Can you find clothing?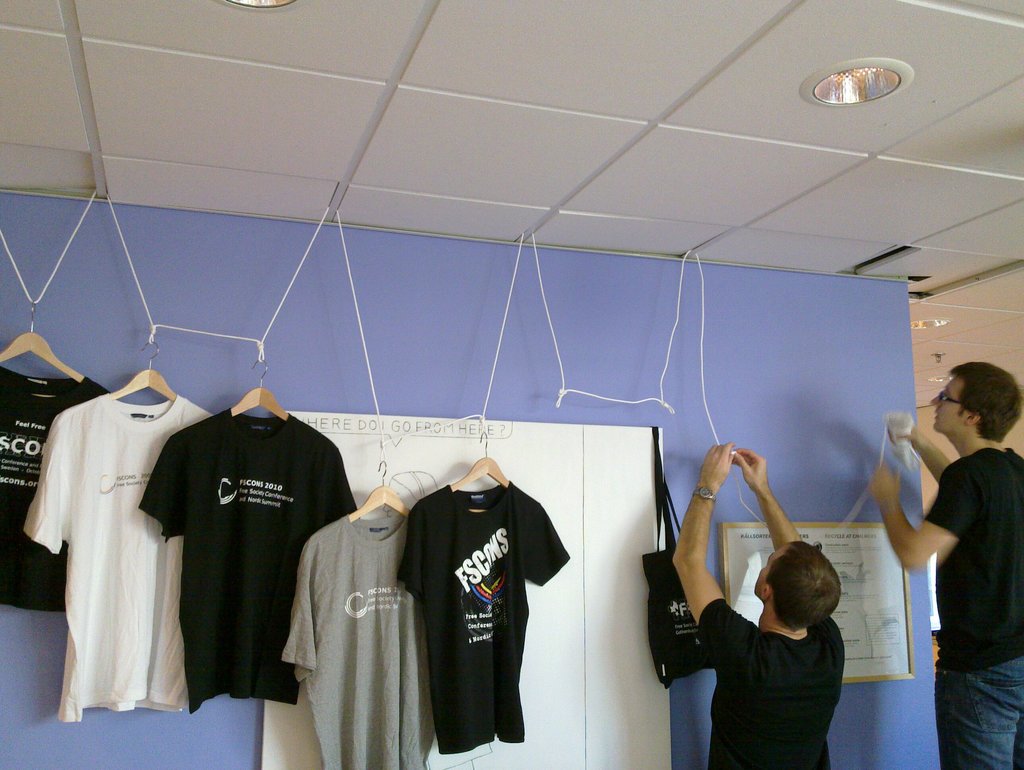
Yes, bounding box: <bbox>921, 450, 1018, 769</bbox>.
